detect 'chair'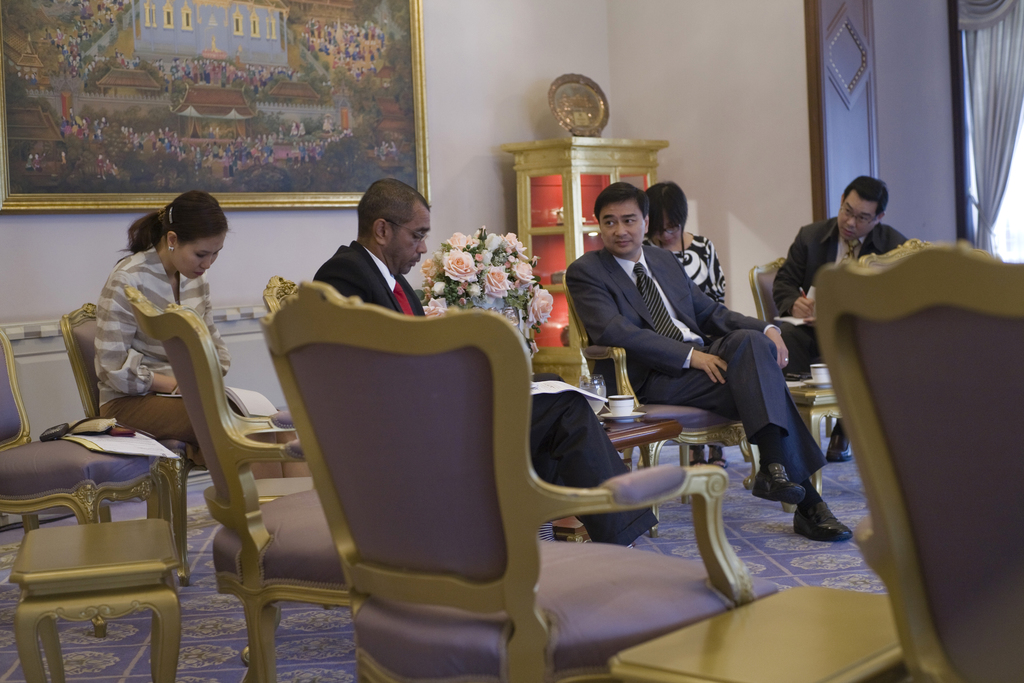
(745, 257, 834, 437)
